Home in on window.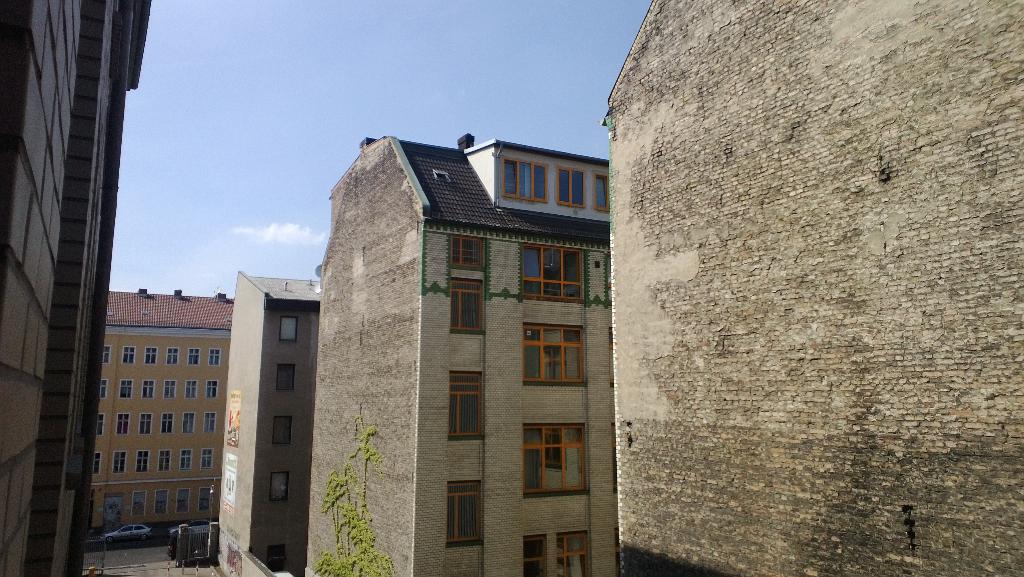
Homed in at 179,449,196,472.
